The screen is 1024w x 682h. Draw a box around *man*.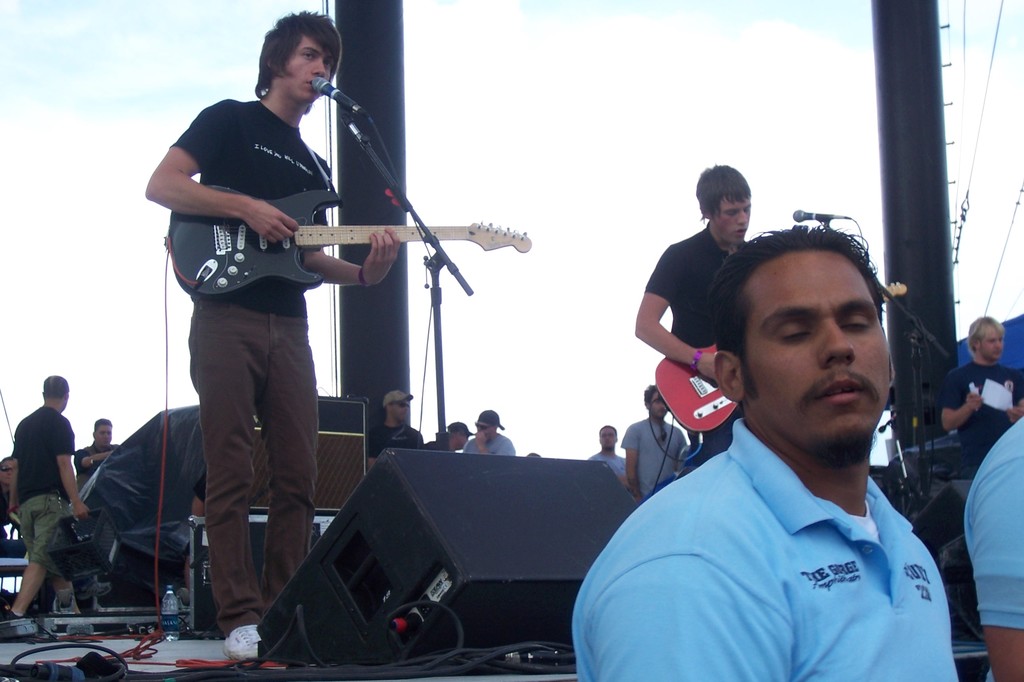
941/315/1023/479.
